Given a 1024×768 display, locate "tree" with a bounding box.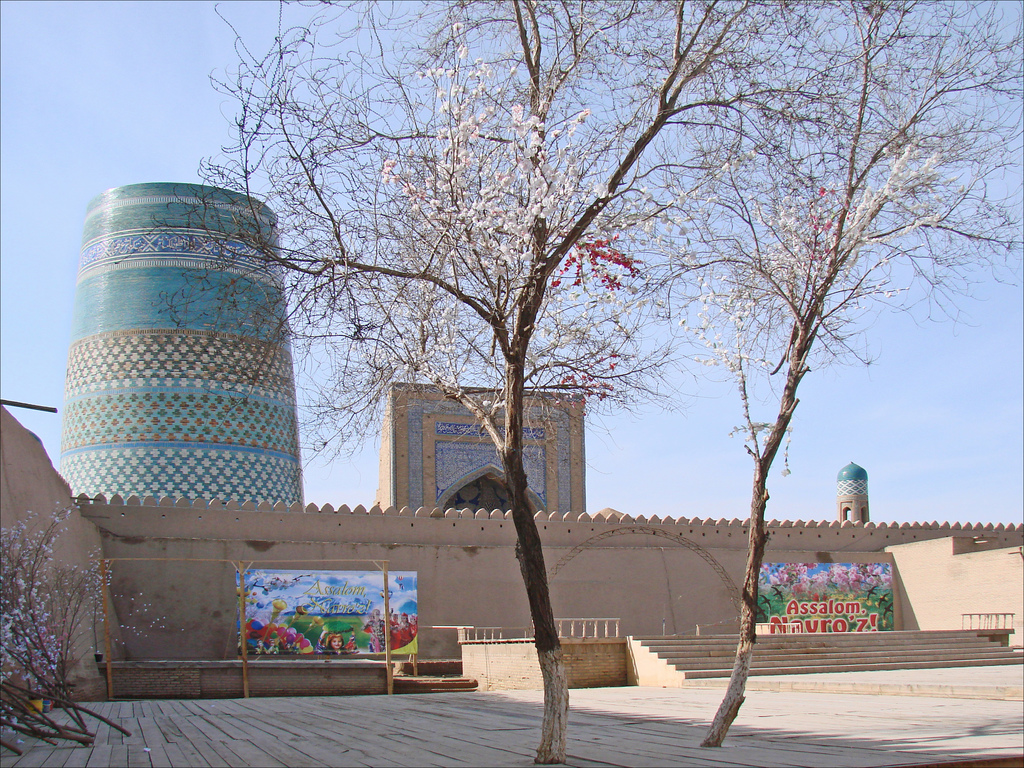
Located: Rect(592, 0, 1023, 749).
